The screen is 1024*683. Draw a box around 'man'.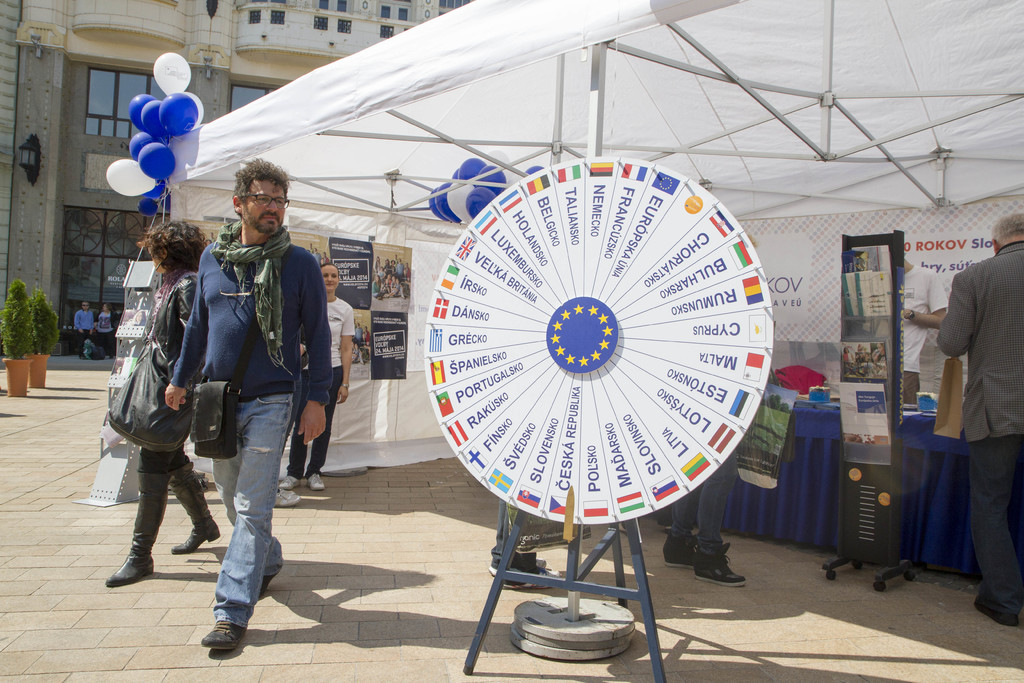
[136, 165, 338, 640].
